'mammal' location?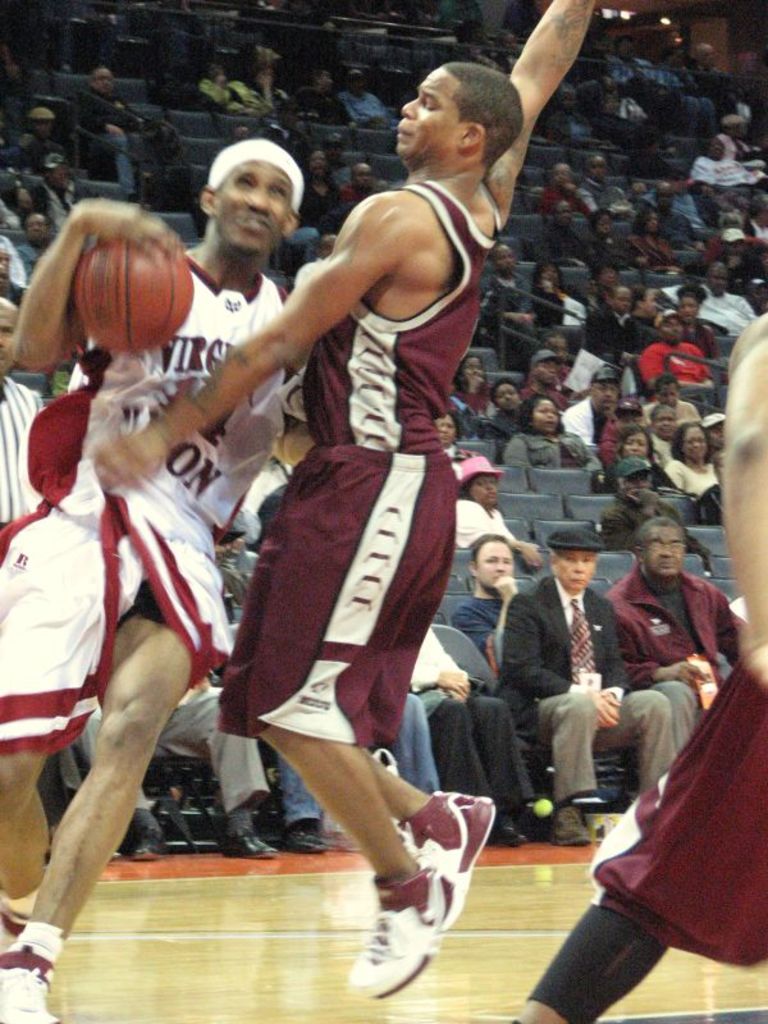
81, 668, 294, 861
